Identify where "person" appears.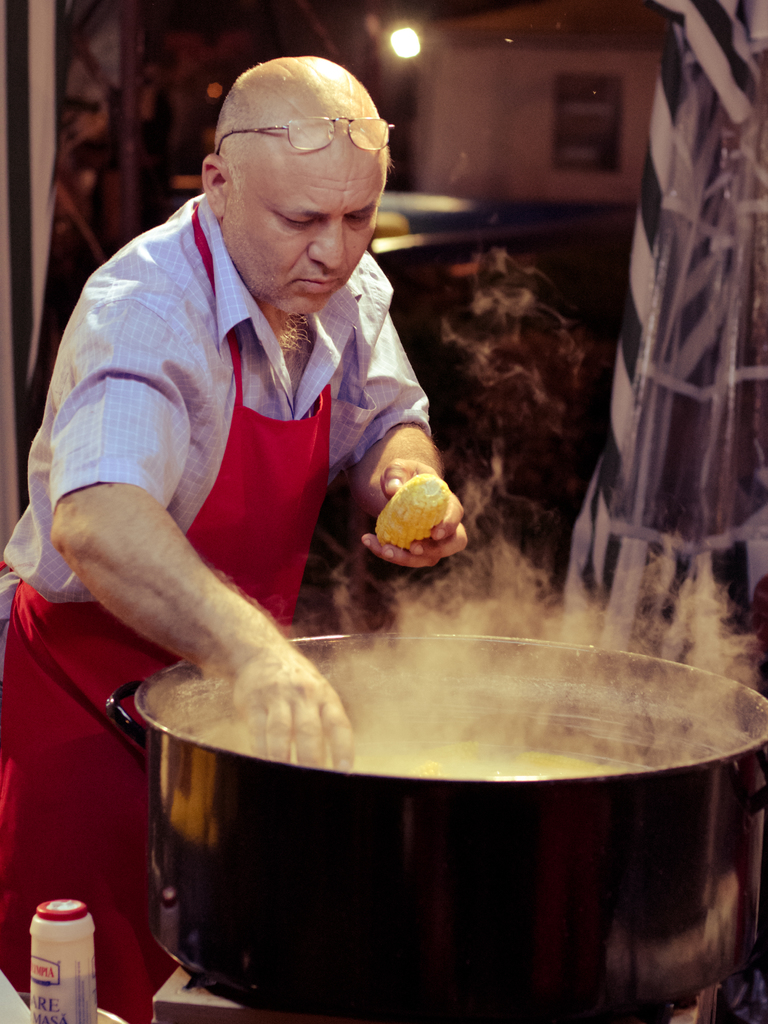
Appears at crop(54, 0, 577, 885).
